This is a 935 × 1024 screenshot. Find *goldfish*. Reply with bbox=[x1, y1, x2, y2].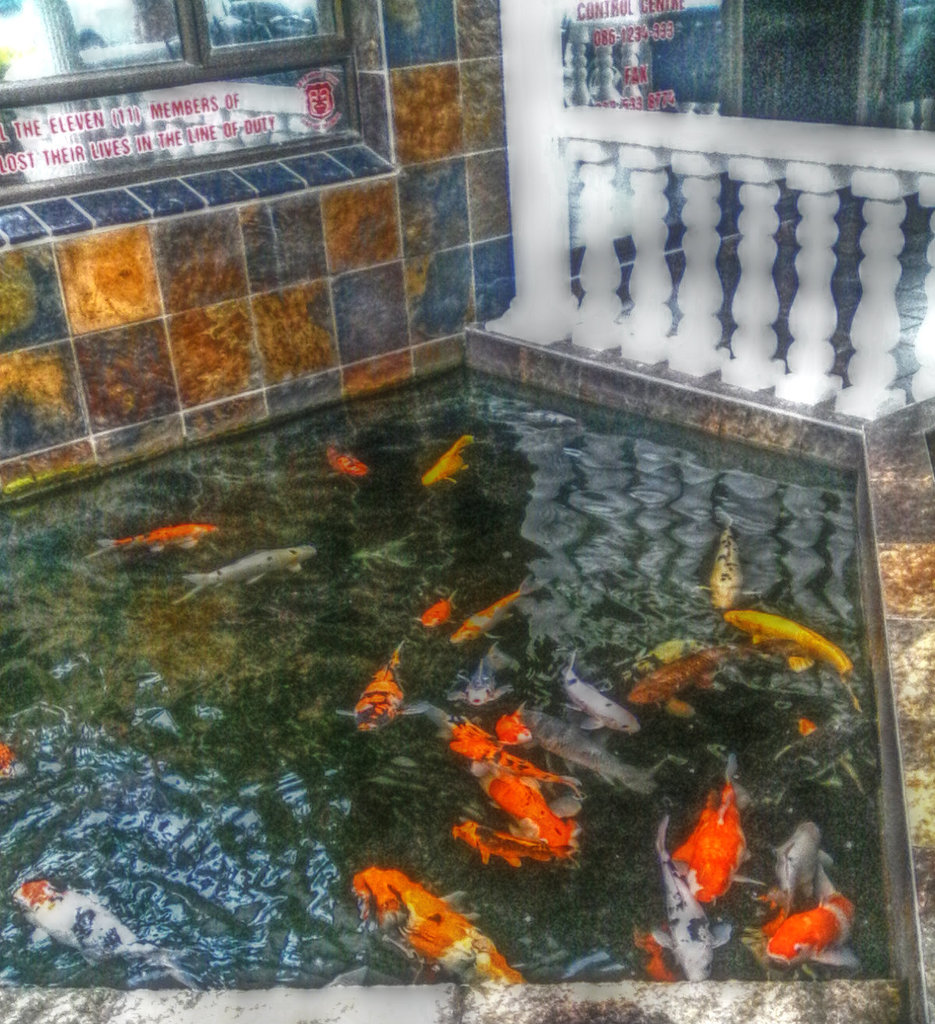
bbox=[722, 607, 863, 711].
